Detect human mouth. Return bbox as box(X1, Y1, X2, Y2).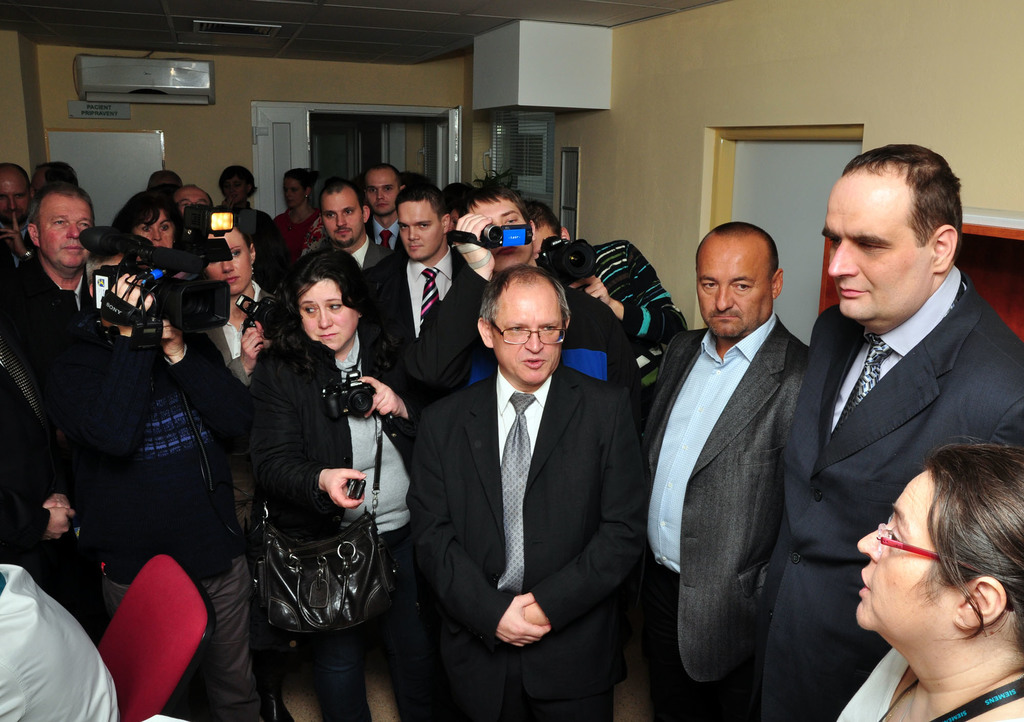
box(58, 246, 80, 250).
